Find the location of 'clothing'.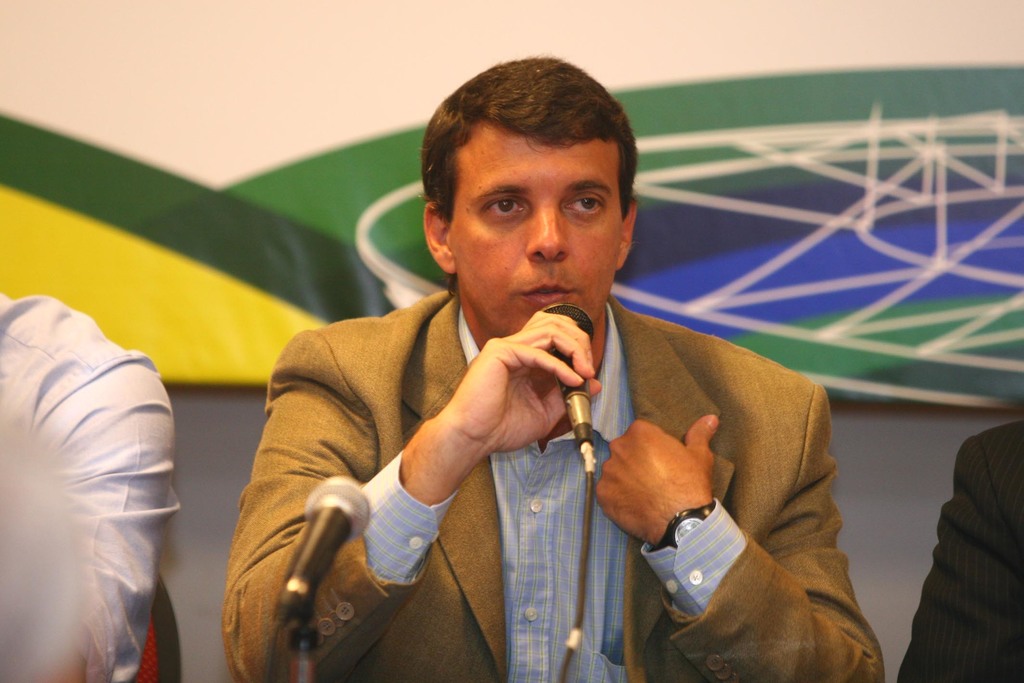
Location: x1=0, y1=255, x2=196, y2=682.
